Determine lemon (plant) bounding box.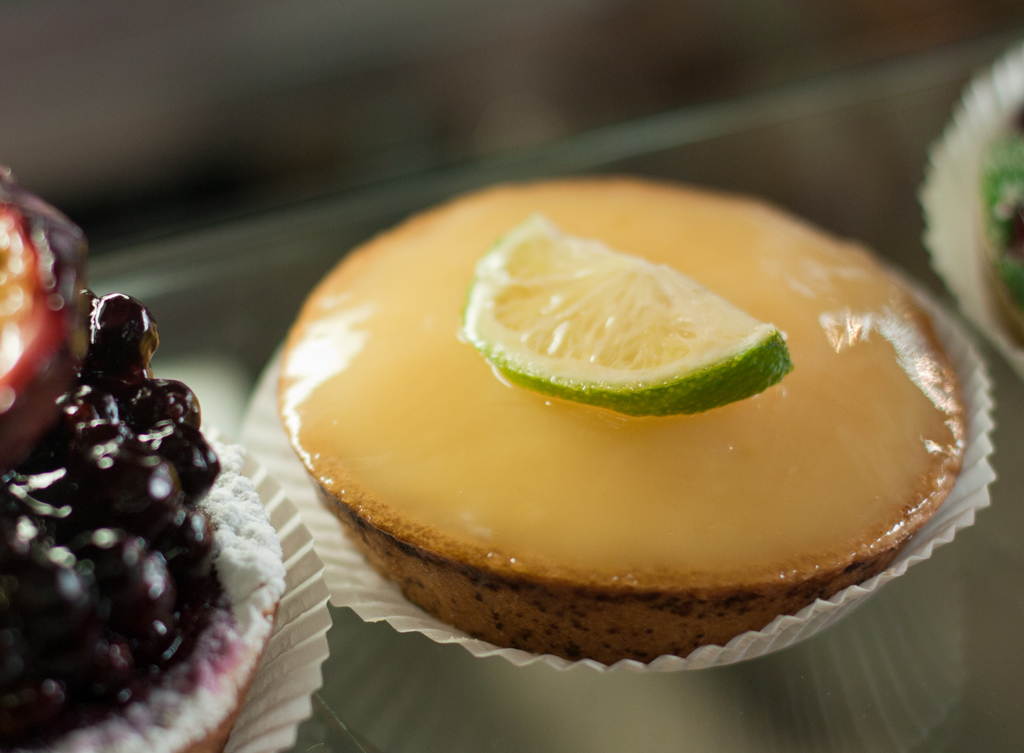
Determined: [x1=457, y1=211, x2=797, y2=414].
